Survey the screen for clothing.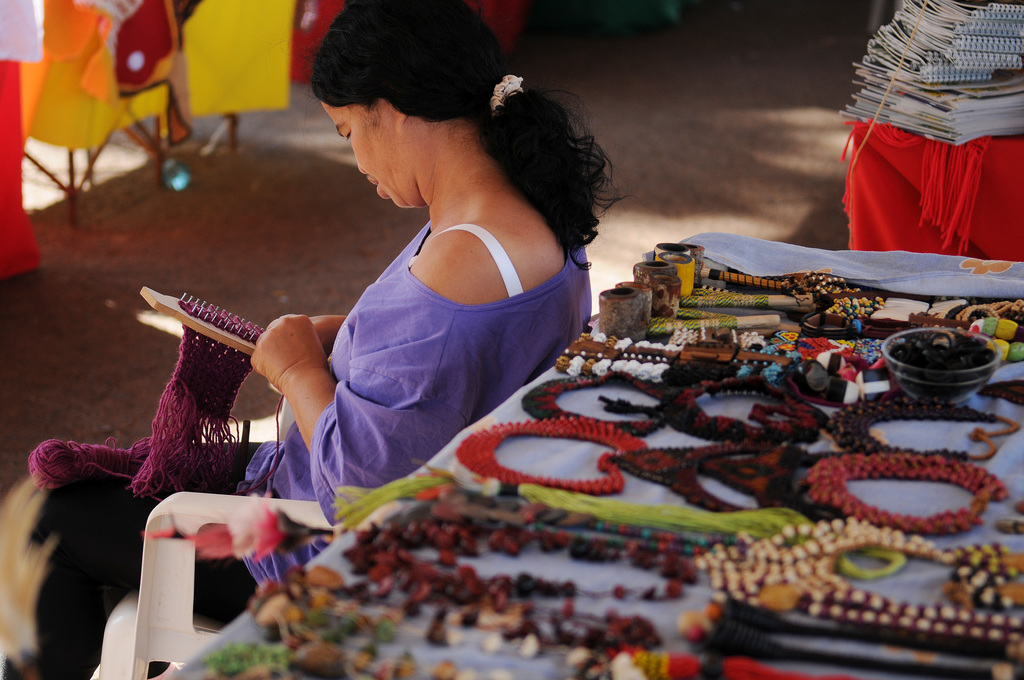
Survey found: {"left": 237, "top": 220, "right": 590, "bottom": 592}.
